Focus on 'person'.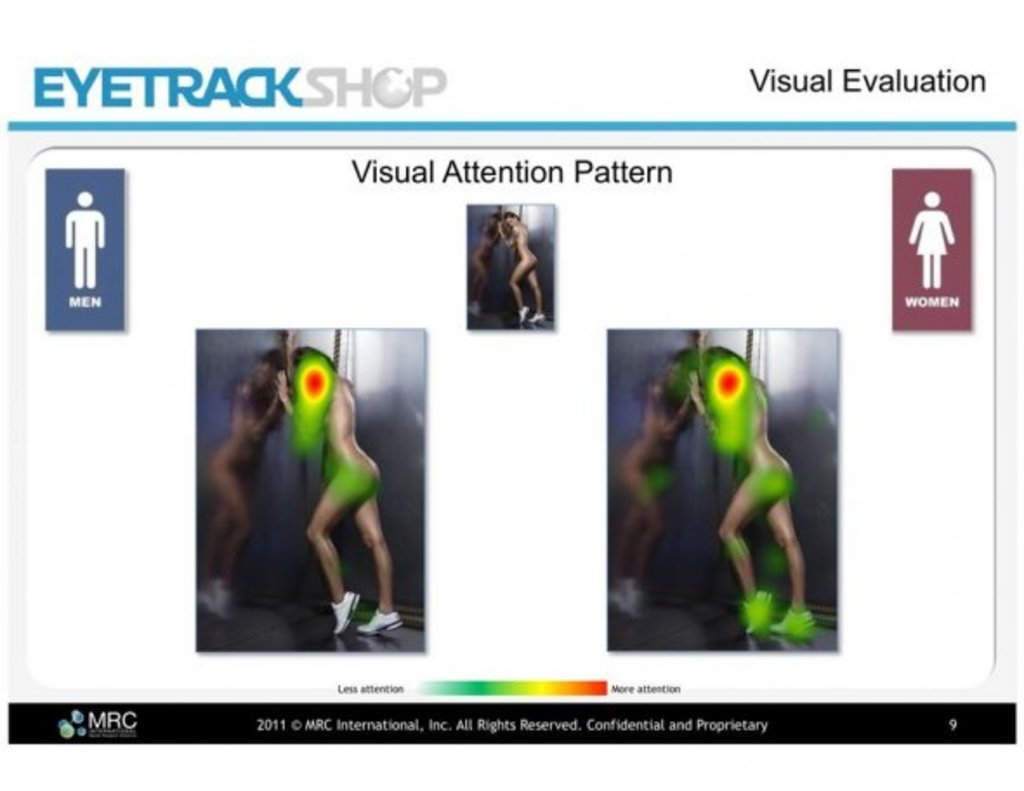
Focused at (left=606, top=350, right=686, bottom=614).
